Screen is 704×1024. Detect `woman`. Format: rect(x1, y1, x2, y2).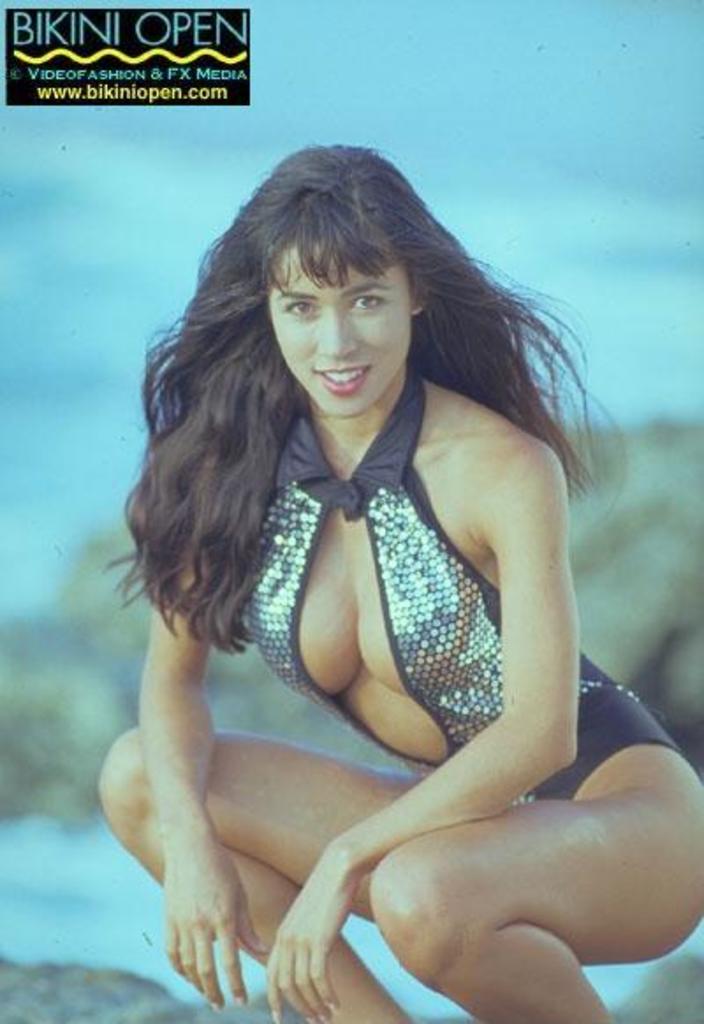
rect(65, 125, 646, 984).
